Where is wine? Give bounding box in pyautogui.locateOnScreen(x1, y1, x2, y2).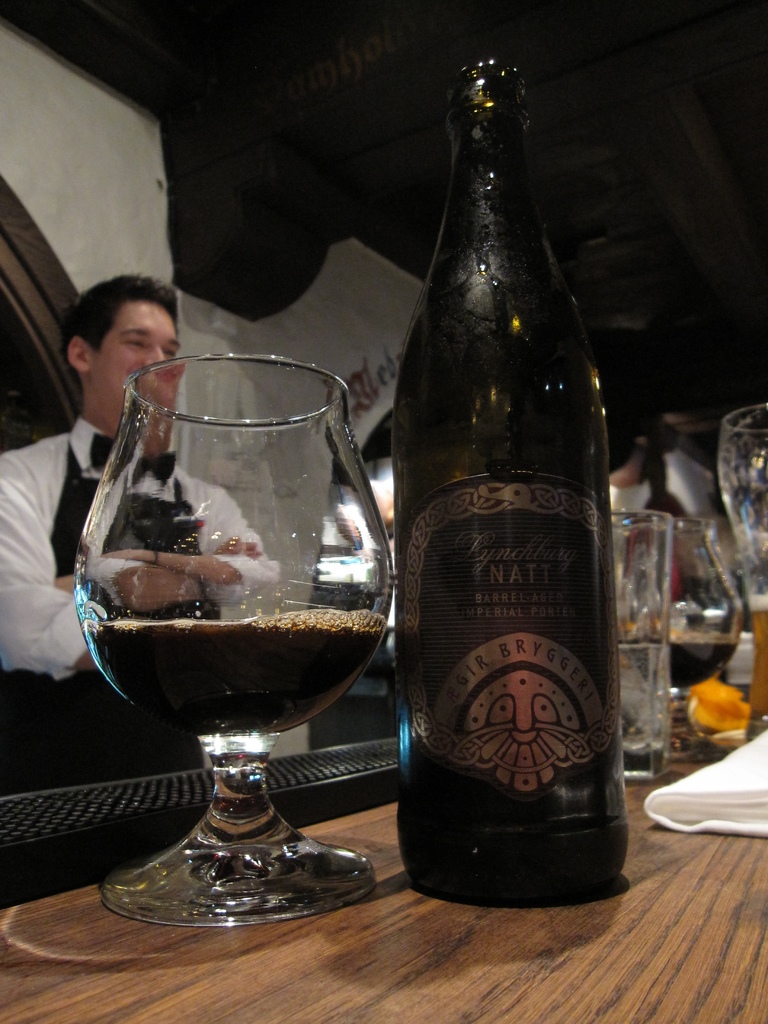
pyautogui.locateOnScreen(618, 629, 739, 696).
